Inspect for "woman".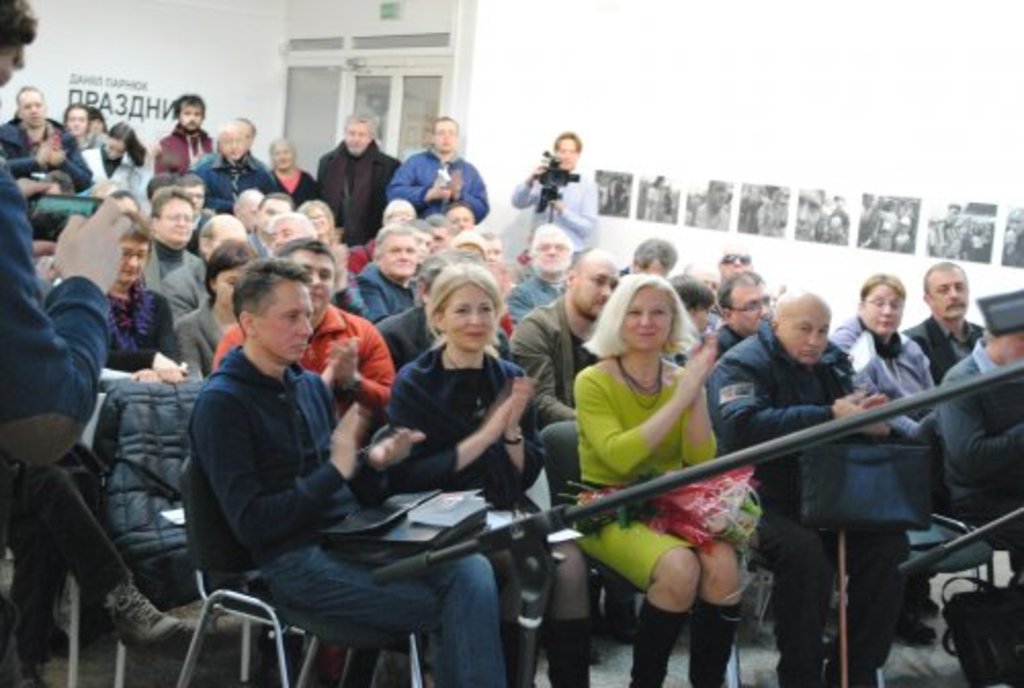
Inspection: [x1=836, y1=278, x2=944, y2=614].
